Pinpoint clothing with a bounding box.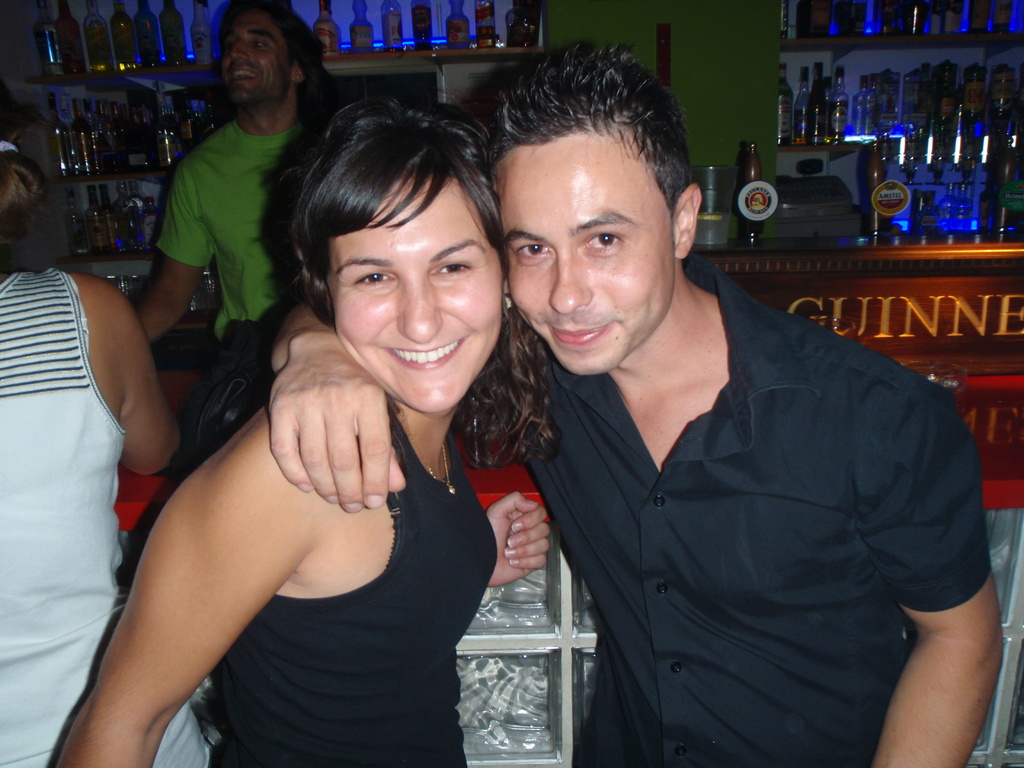
154, 120, 307, 452.
